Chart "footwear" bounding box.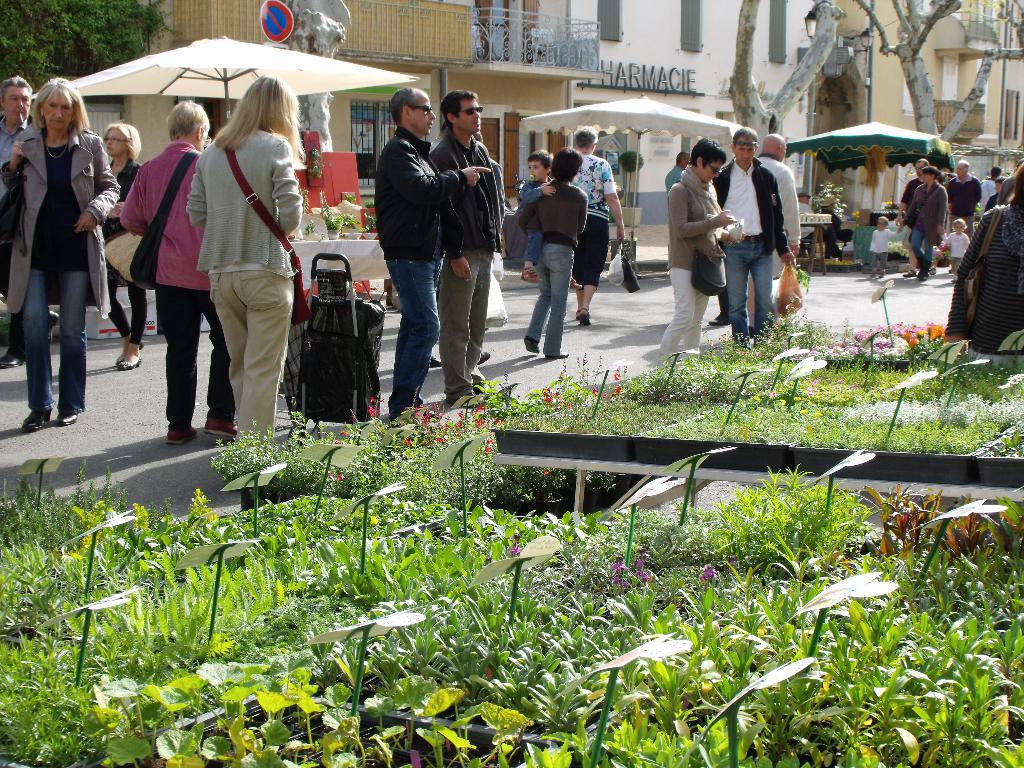
Charted: l=546, t=335, r=571, b=359.
